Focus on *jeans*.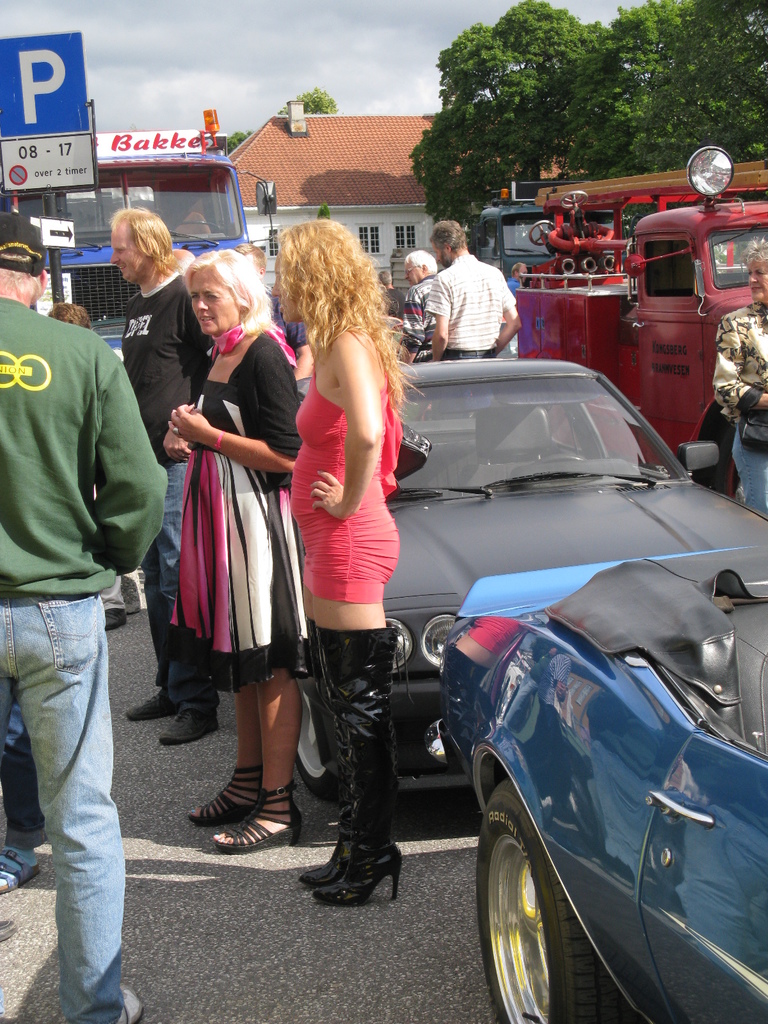
Focused at (733, 426, 767, 522).
